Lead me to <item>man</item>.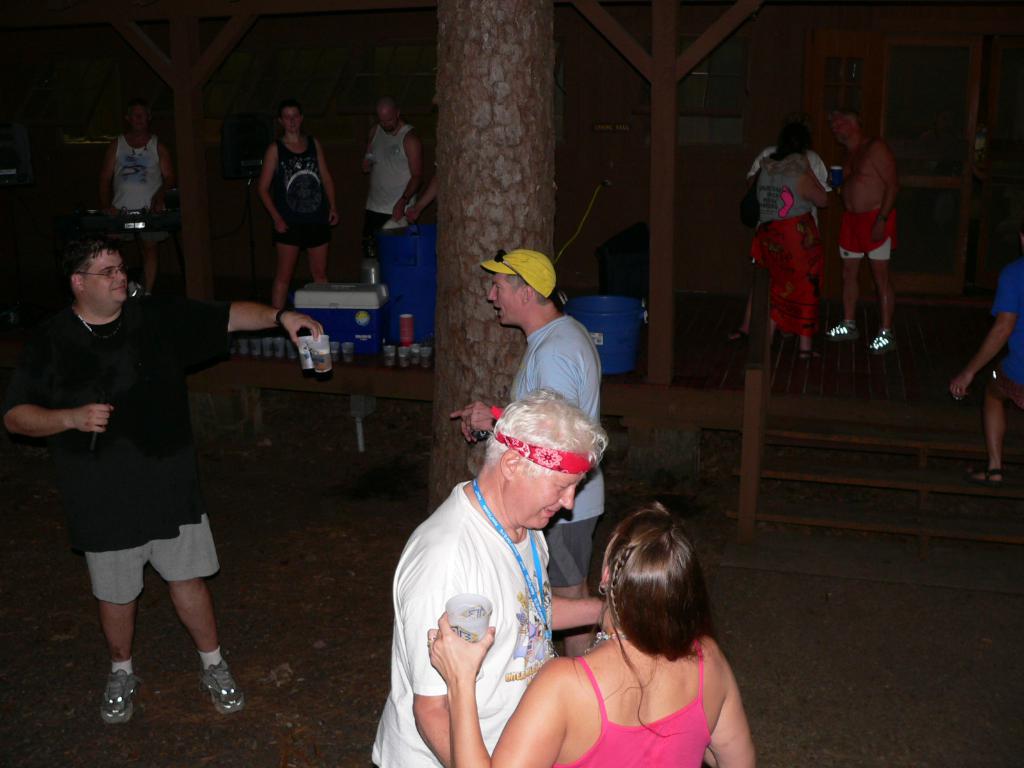
Lead to <box>450,249,605,657</box>.
